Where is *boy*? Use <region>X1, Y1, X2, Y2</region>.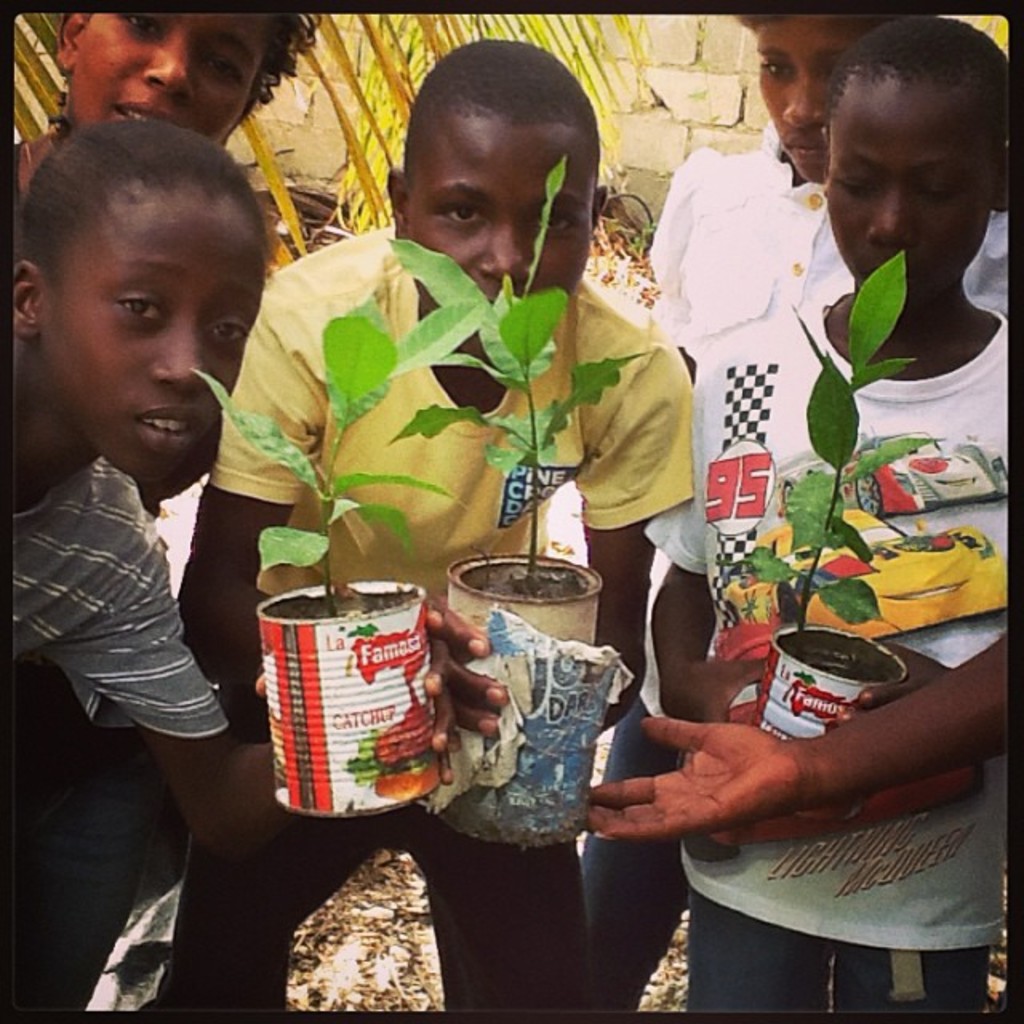
<region>8, 114, 459, 872</region>.
